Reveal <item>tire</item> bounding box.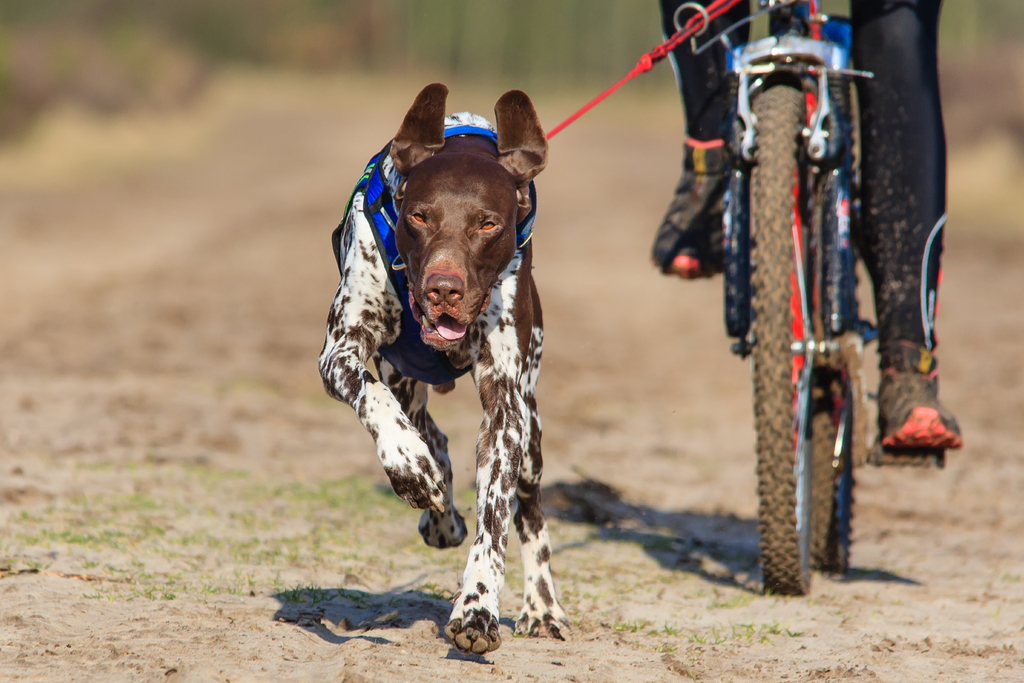
Revealed: [708, 129, 890, 605].
